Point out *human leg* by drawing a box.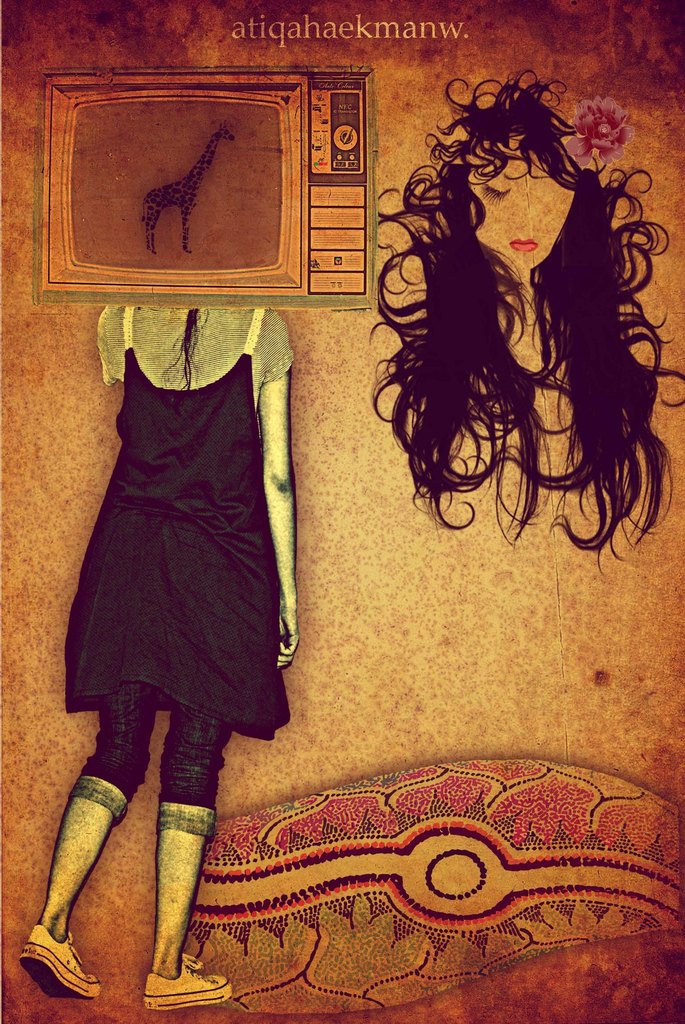
[x1=18, y1=798, x2=113, y2=1000].
